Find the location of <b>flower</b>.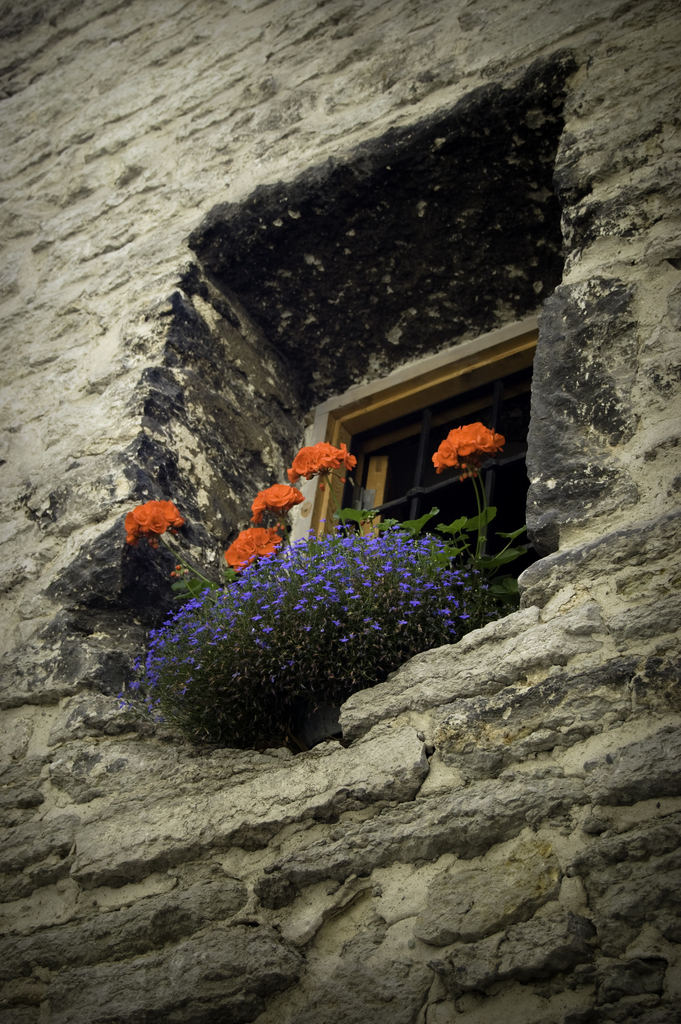
Location: {"left": 221, "top": 524, "right": 280, "bottom": 573}.
